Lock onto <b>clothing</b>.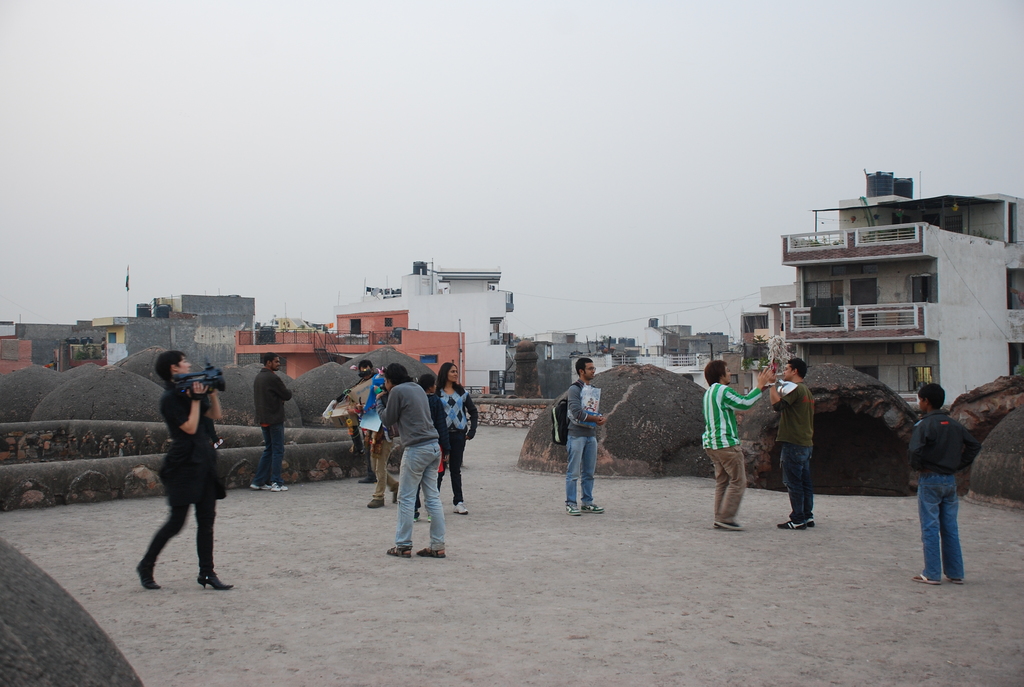
Locked: (908, 411, 984, 582).
